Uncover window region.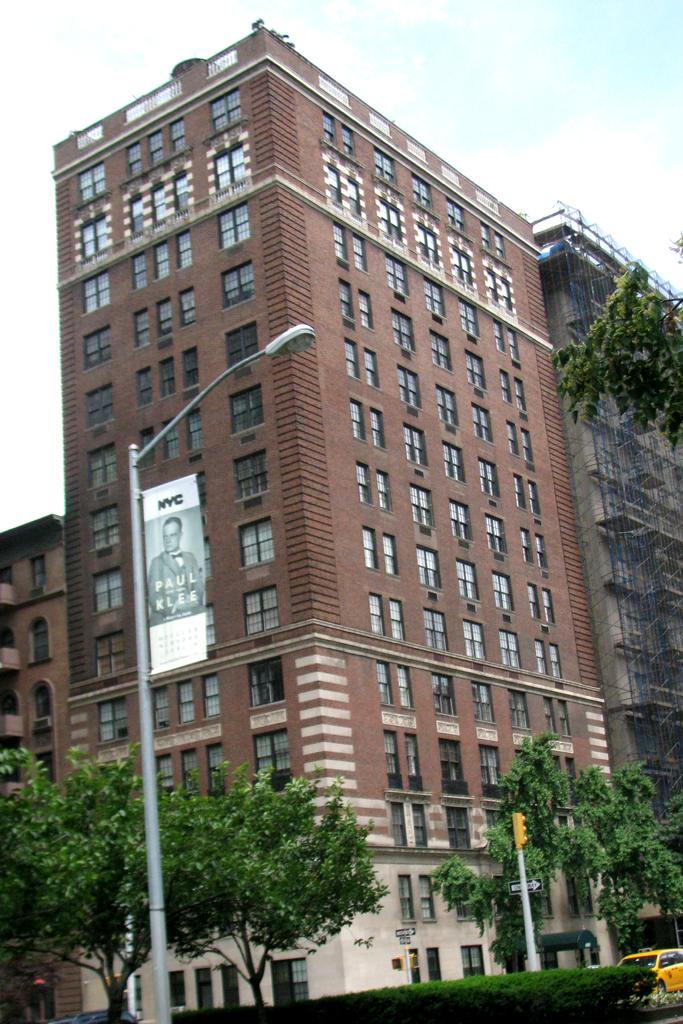
Uncovered: rect(153, 183, 163, 221).
